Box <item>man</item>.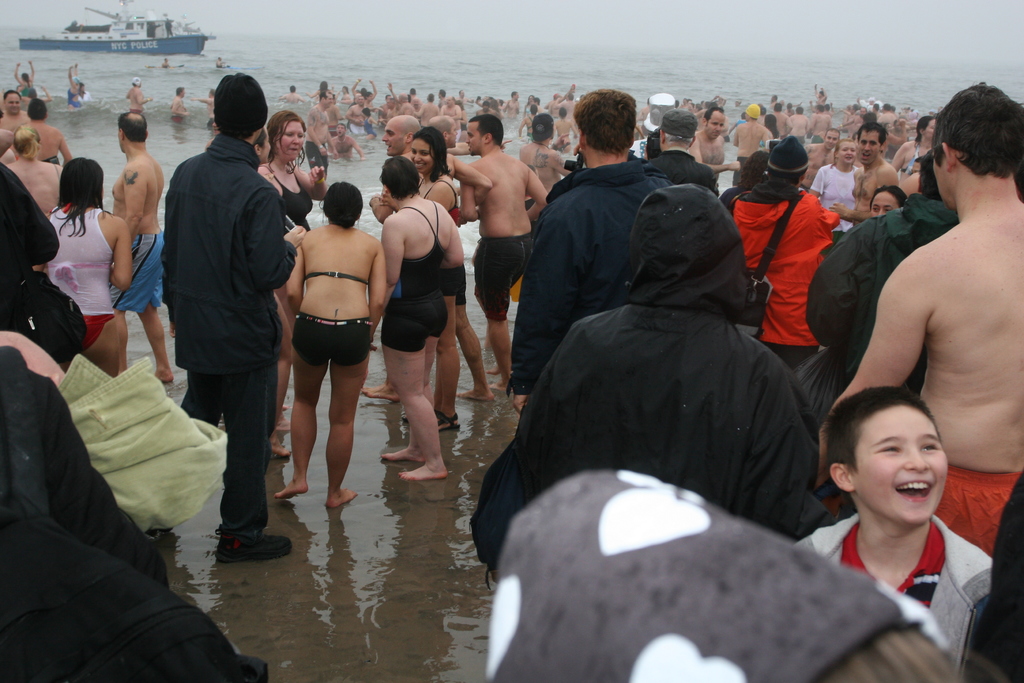
(x1=188, y1=88, x2=221, y2=131).
